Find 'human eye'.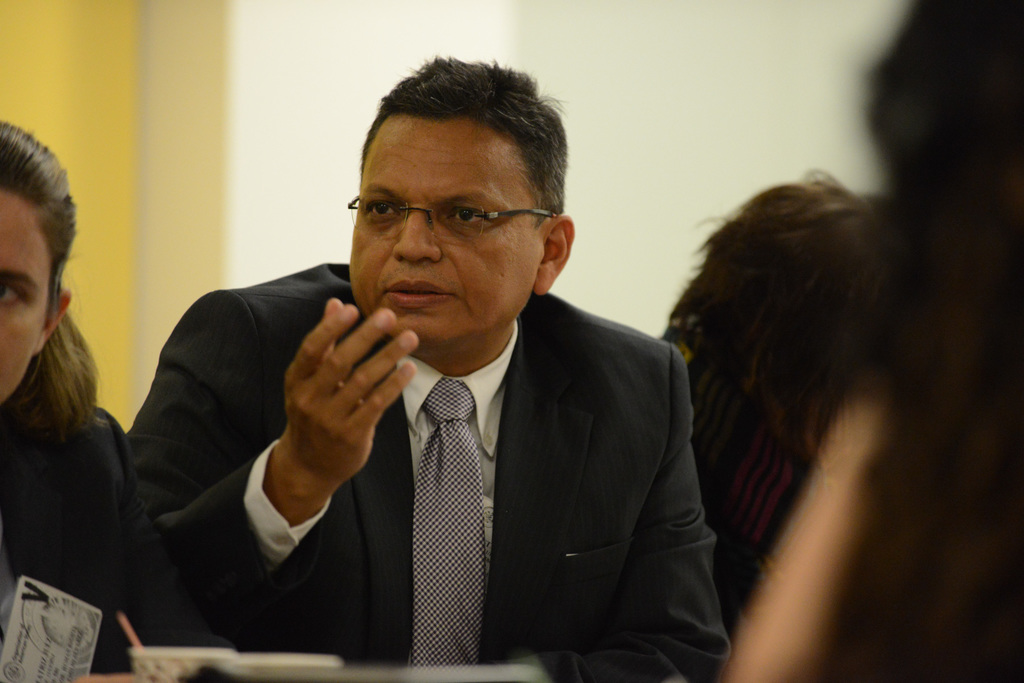
[0, 281, 36, 307].
